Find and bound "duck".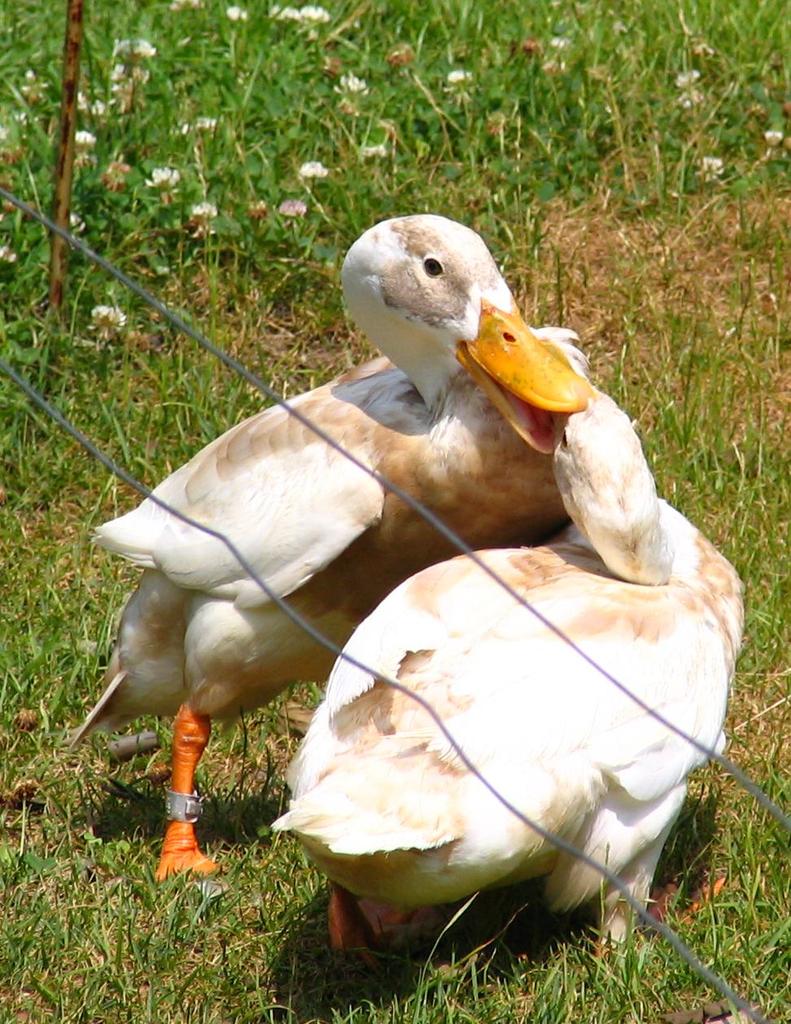
Bound: box=[266, 328, 747, 952].
